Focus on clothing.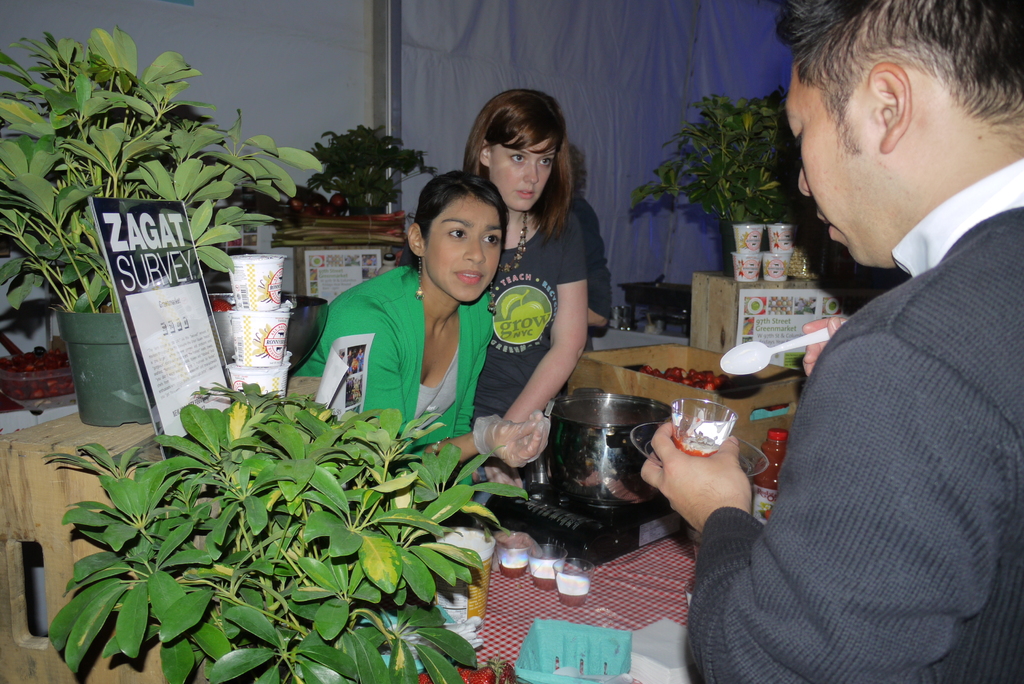
Focused at <bbox>710, 126, 1021, 683</bbox>.
